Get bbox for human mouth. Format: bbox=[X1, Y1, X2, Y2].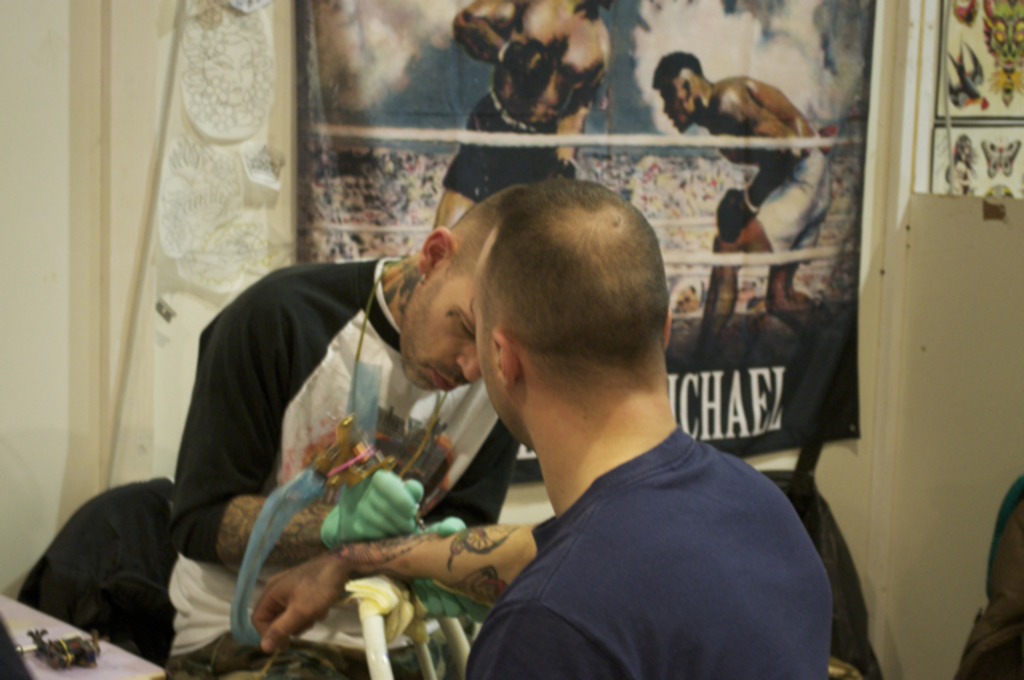
bbox=[432, 370, 456, 392].
